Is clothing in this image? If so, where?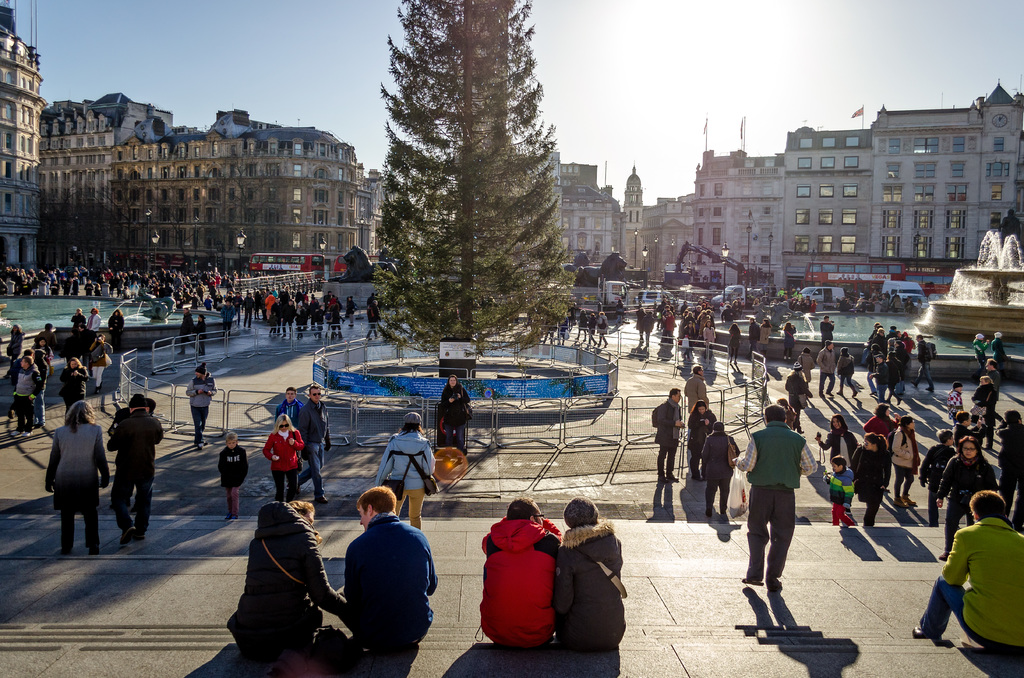
Yes, at 259 422 308 503.
